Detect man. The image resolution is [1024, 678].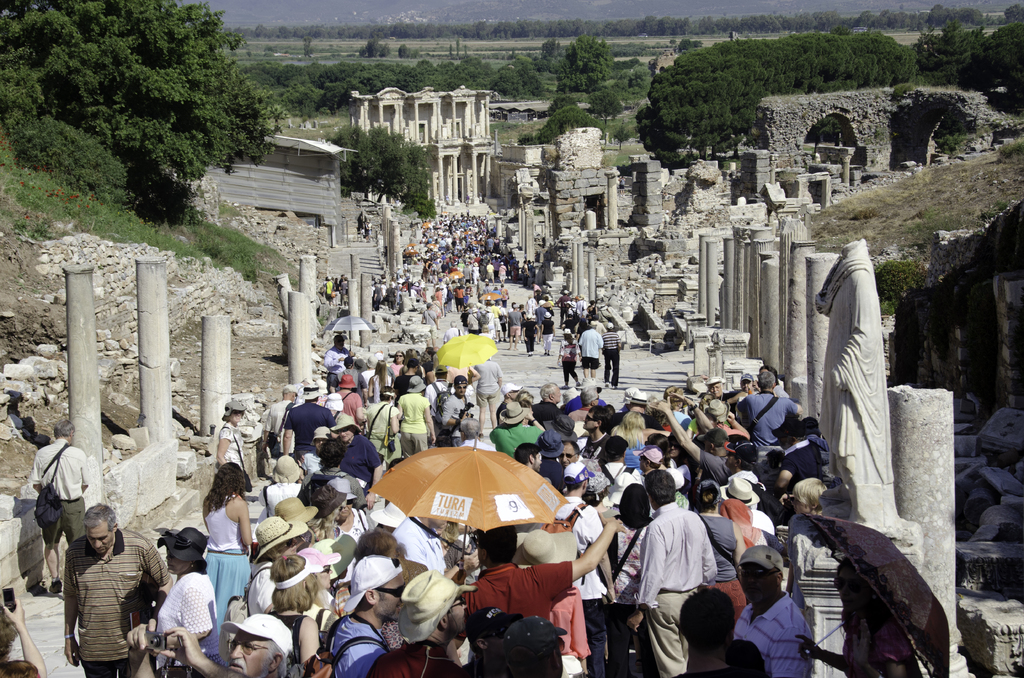
125:615:292:677.
